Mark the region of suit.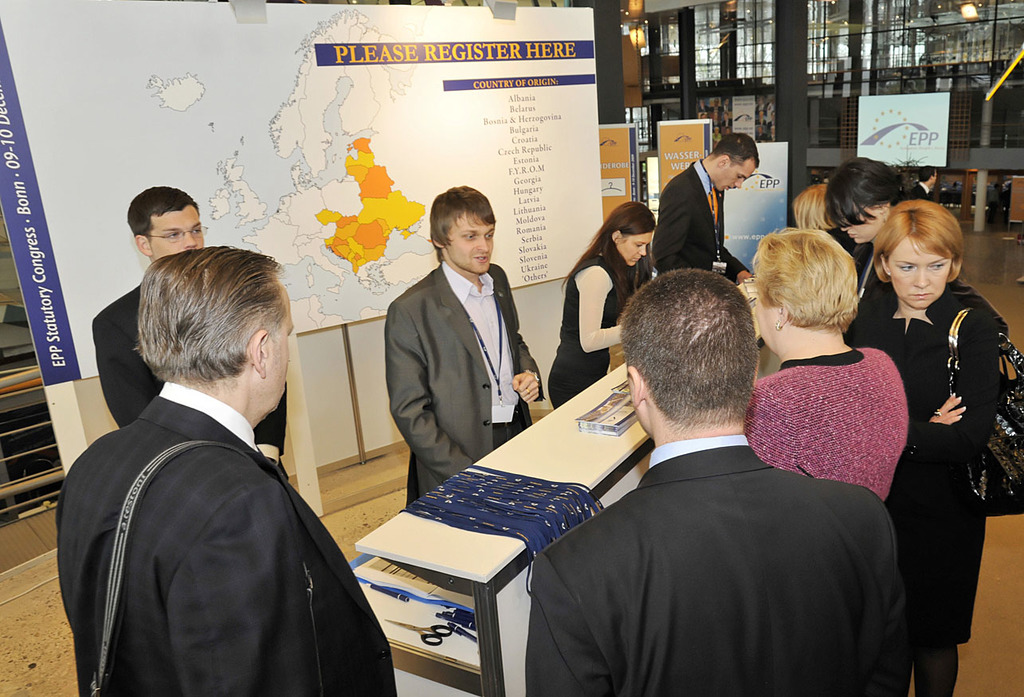
Region: locate(527, 437, 908, 696).
